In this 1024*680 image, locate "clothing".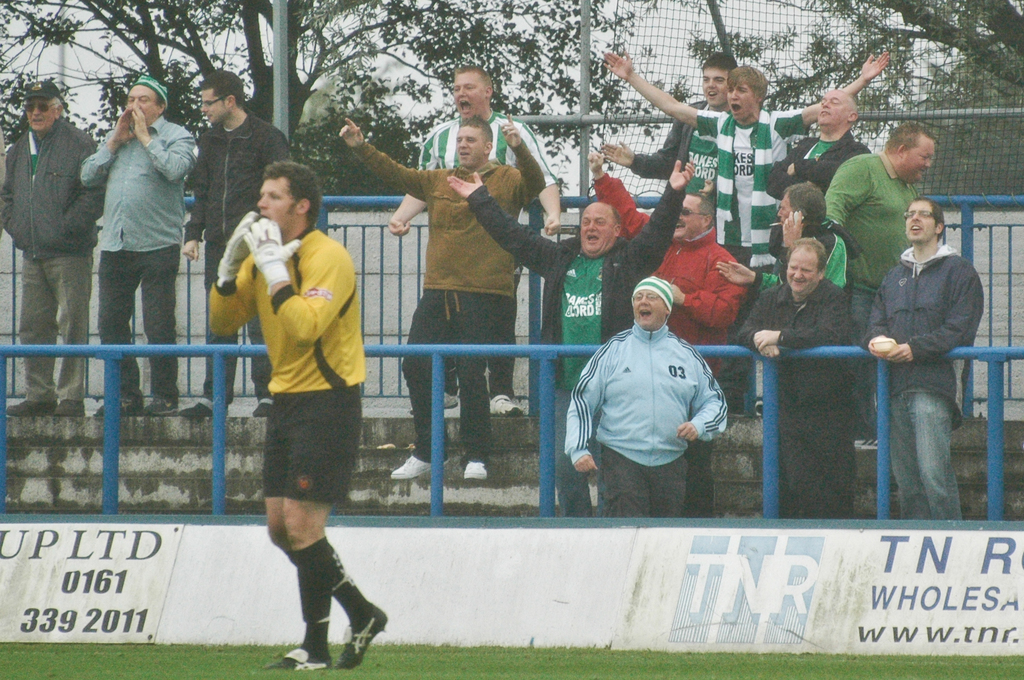
Bounding box: box(691, 100, 820, 269).
